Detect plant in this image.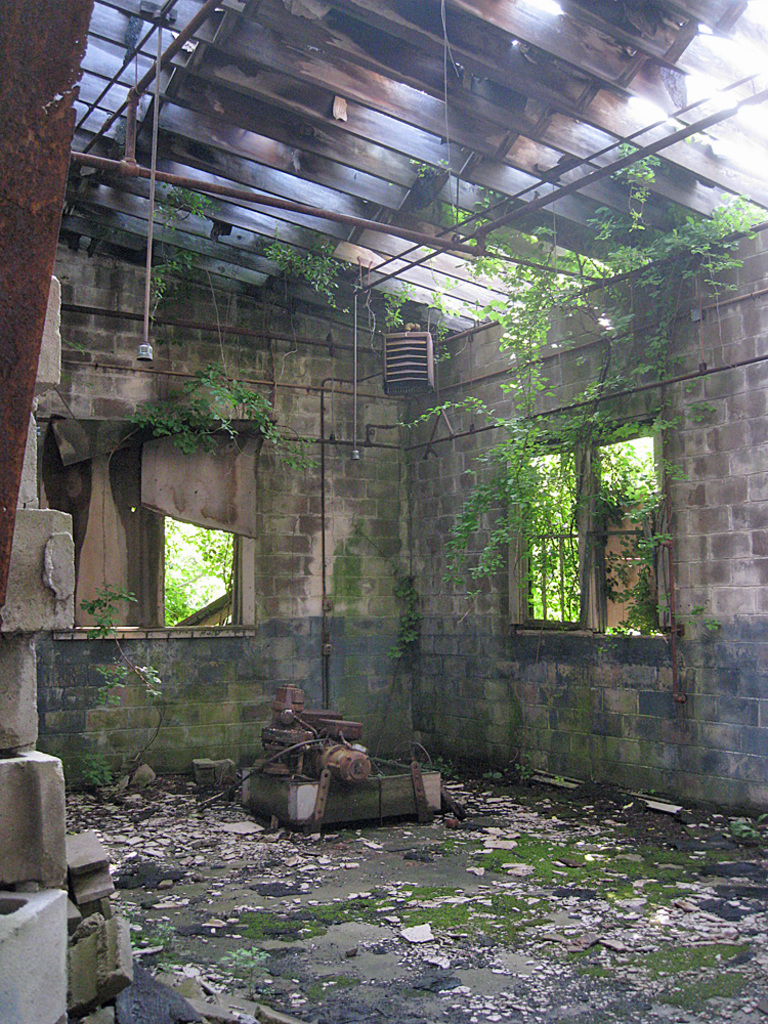
Detection: BBox(422, 759, 453, 785).
